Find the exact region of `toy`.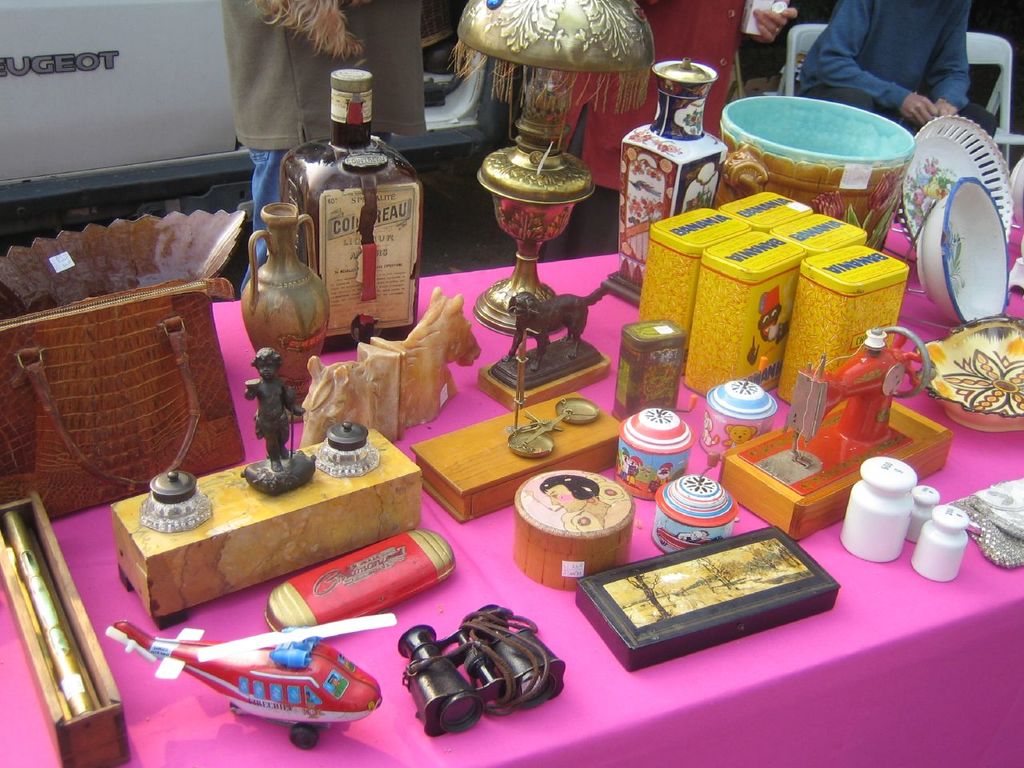
Exact region: [x1=107, y1=614, x2=391, y2=751].
